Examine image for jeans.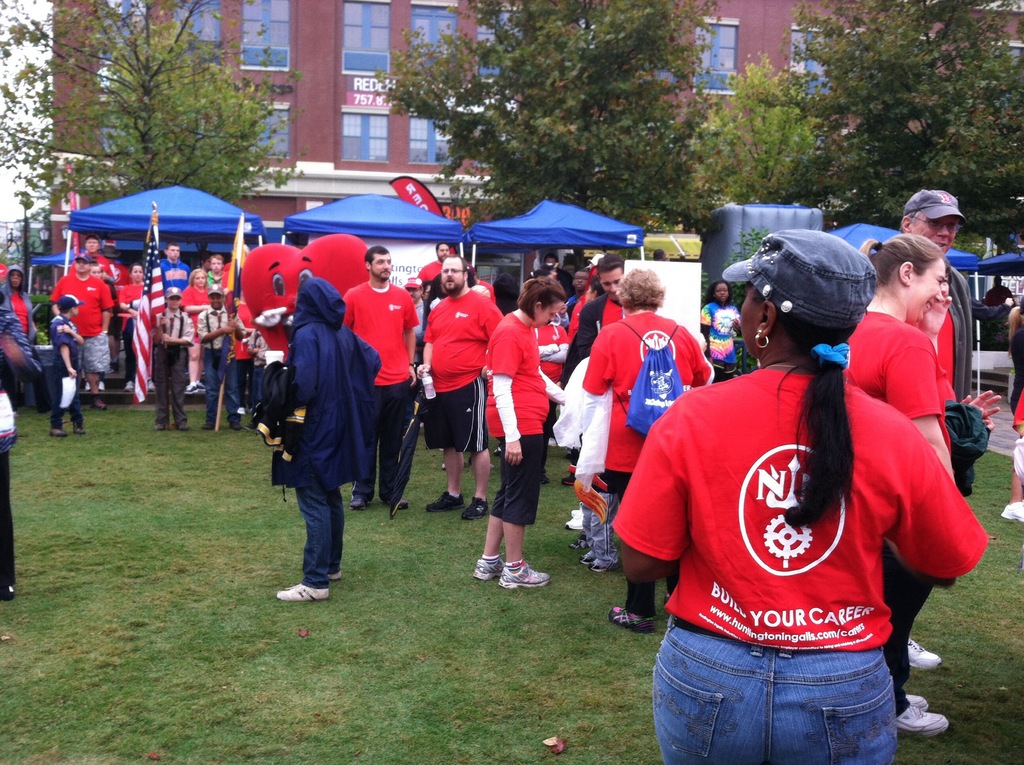
Examination result: [left=200, top=351, right=237, bottom=426].
